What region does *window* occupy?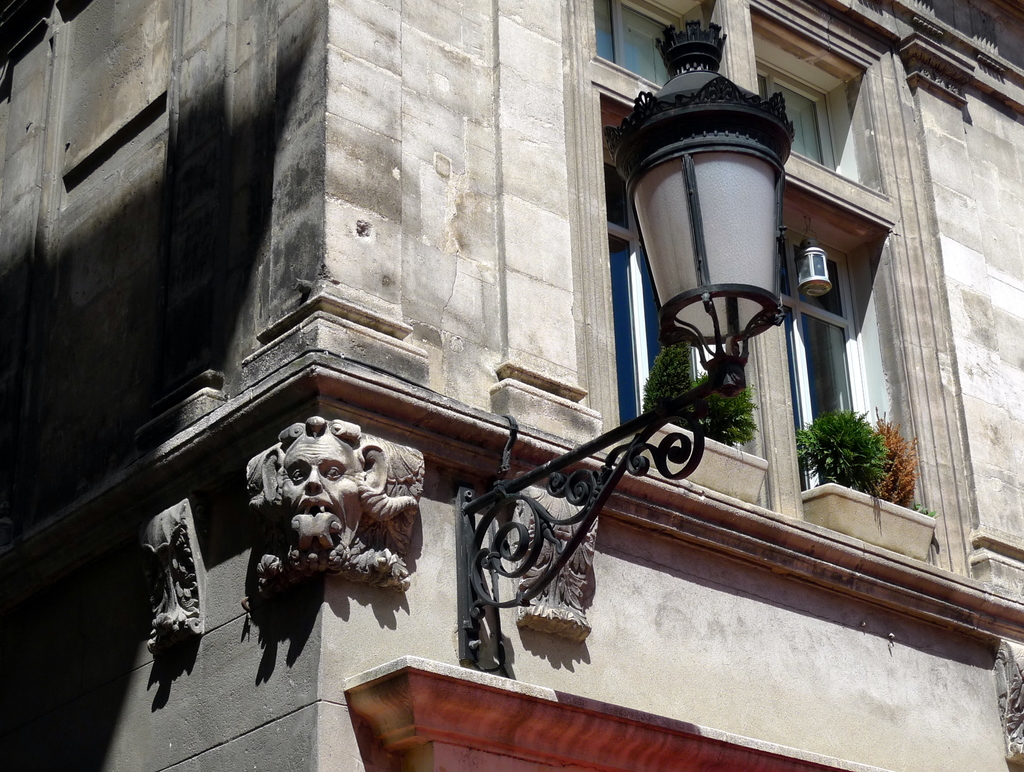
[780, 237, 872, 490].
